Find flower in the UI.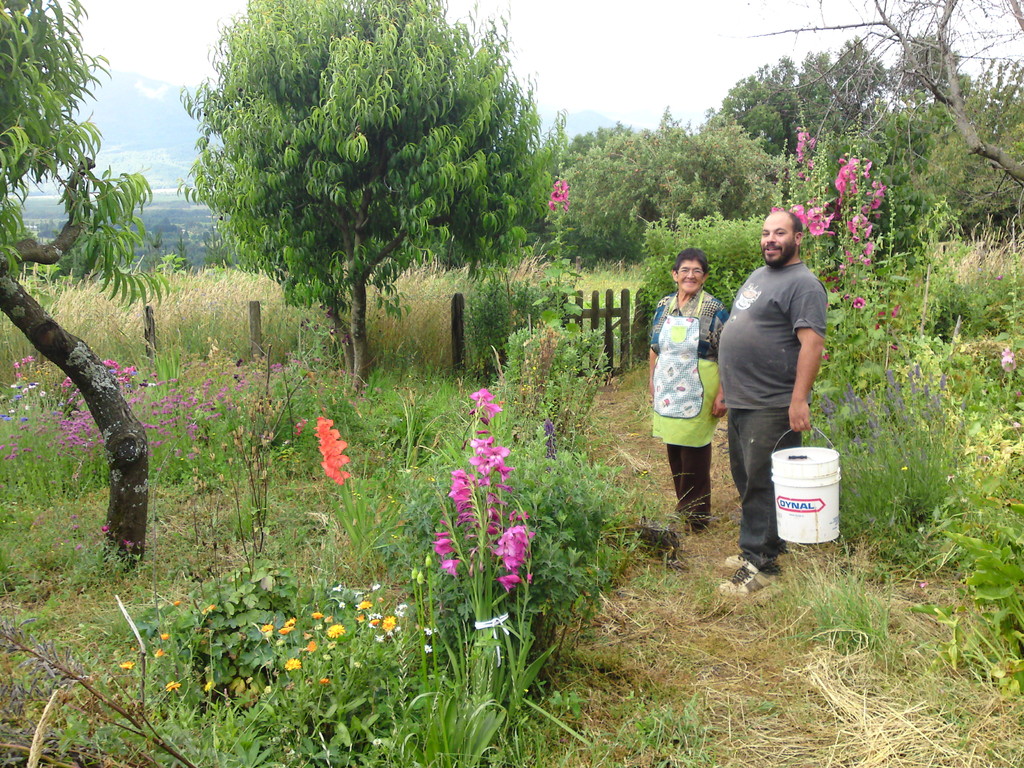
UI element at Rect(164, 680, 181, 693).
